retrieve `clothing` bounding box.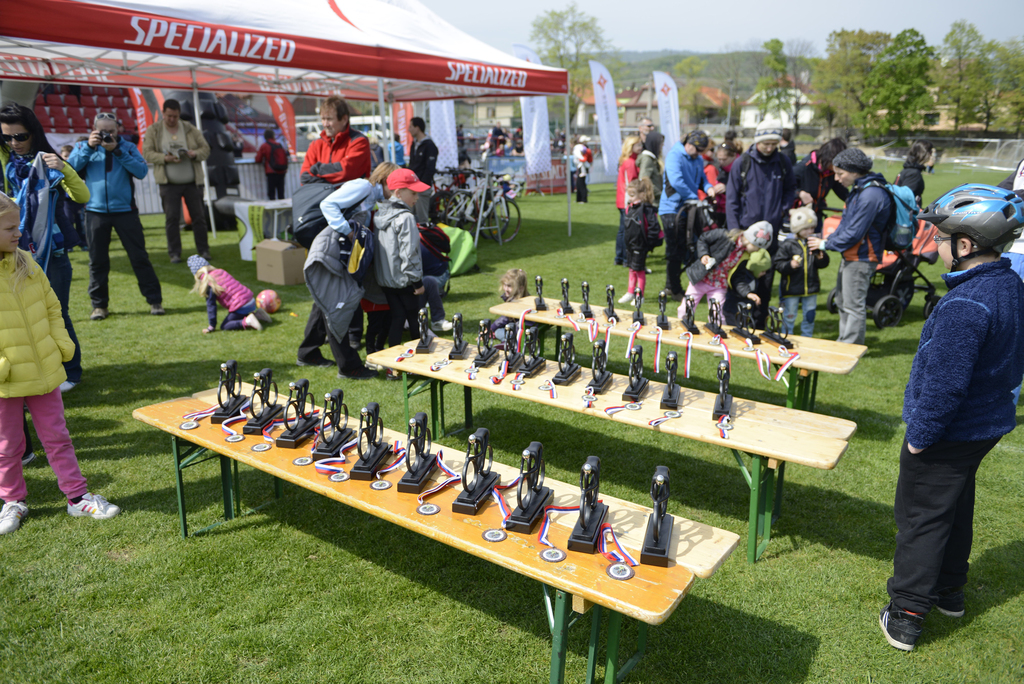
Bounding box: crop(0, 145, 88, 380).
